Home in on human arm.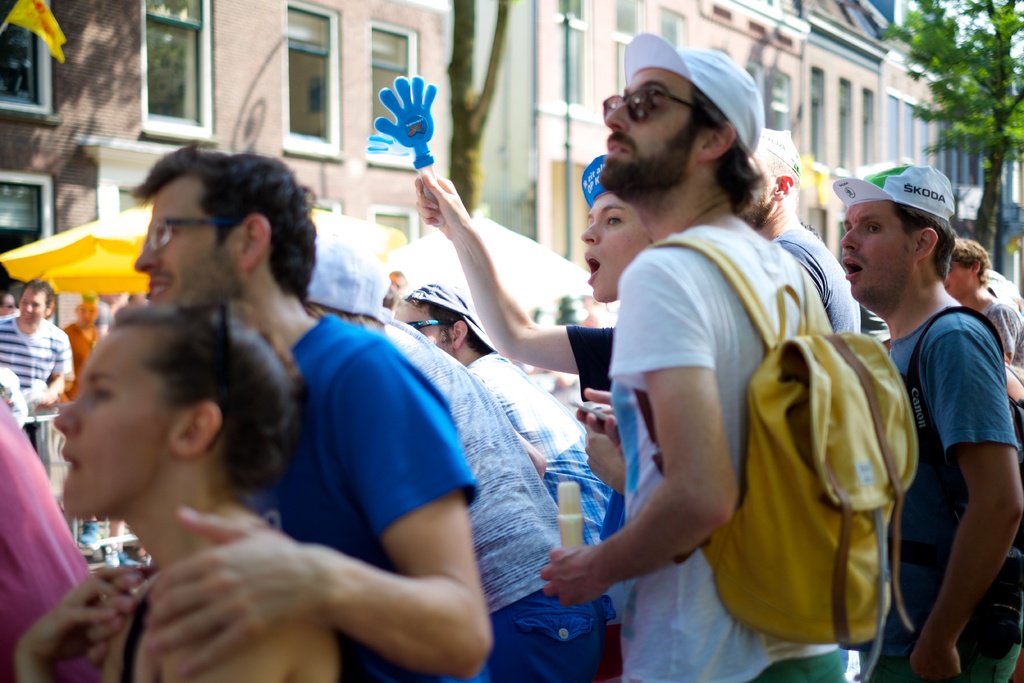
Homed in at x1=36, y1=333, x2=79, y2=413.
